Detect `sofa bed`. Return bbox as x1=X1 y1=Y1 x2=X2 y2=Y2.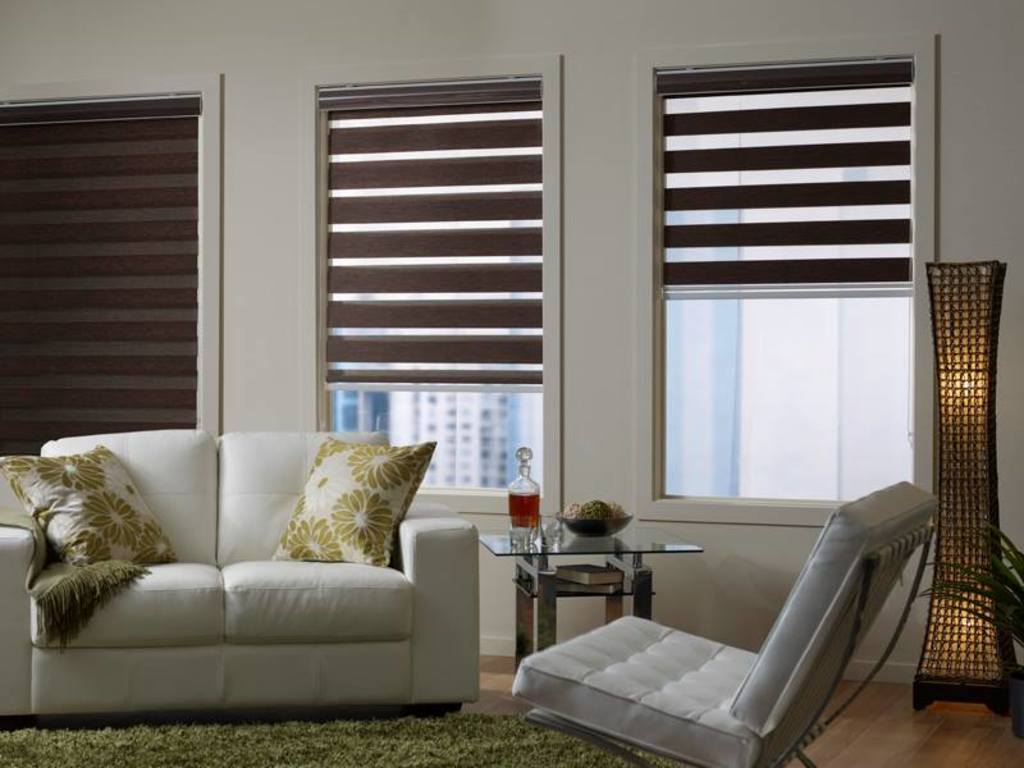
x1=0 y1=425 x2=481 y2=724.
